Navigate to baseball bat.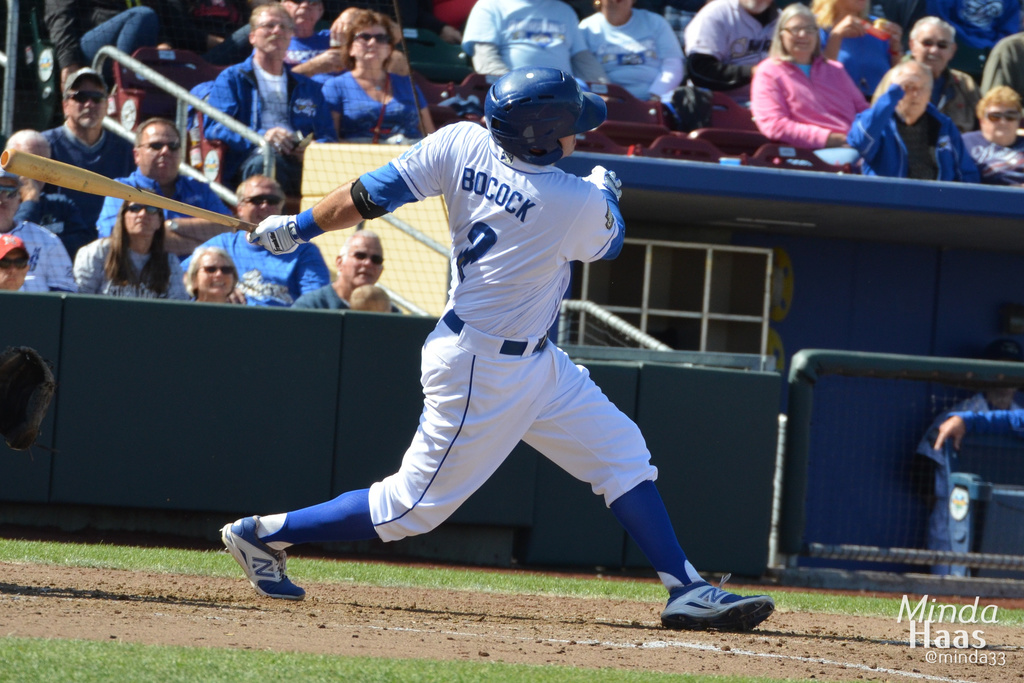
Navigation target: {"left": 0, "top": 144, "right": 262, "bottom": 236}.
